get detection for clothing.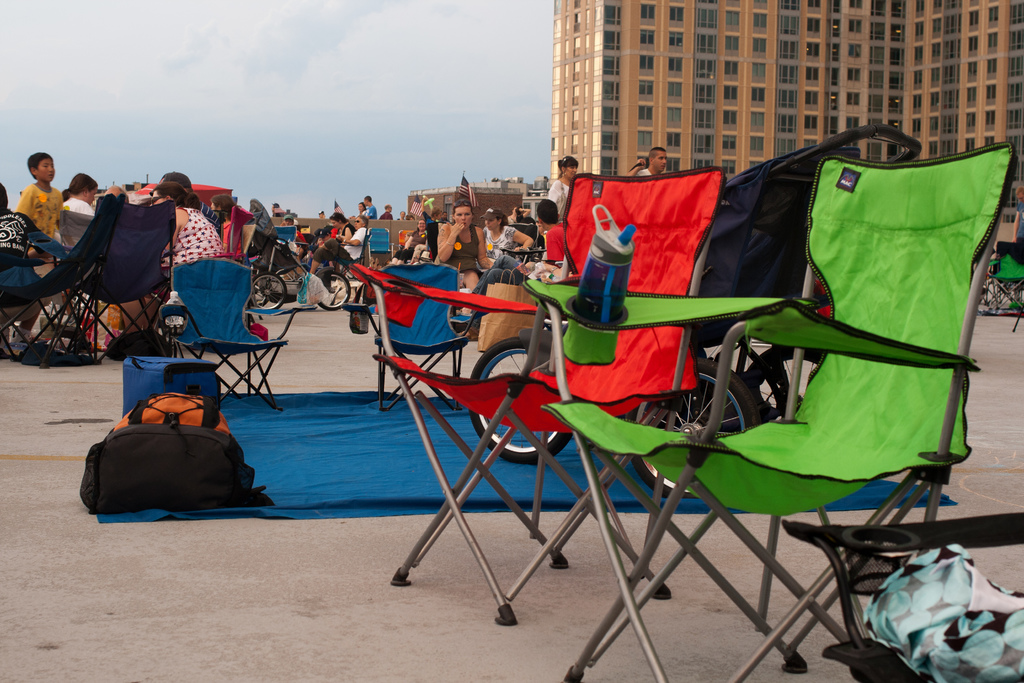
Detection: rect(484, 220, 514, 263).
